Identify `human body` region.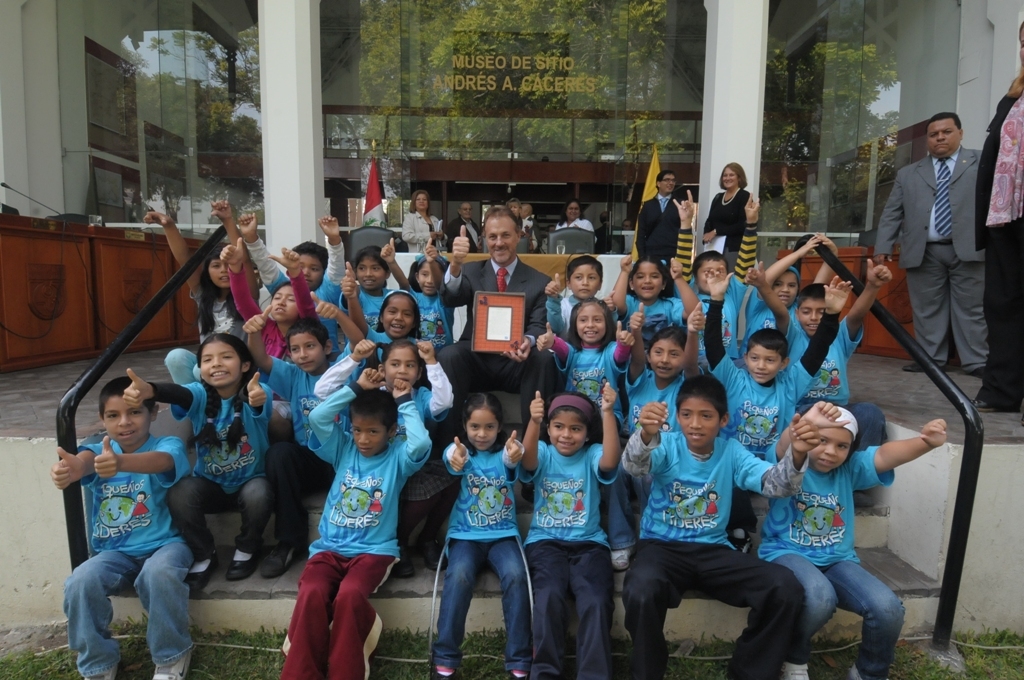
Region: {"x1": 144, "y1": 197, "x2": 258, "y2": 387}.
